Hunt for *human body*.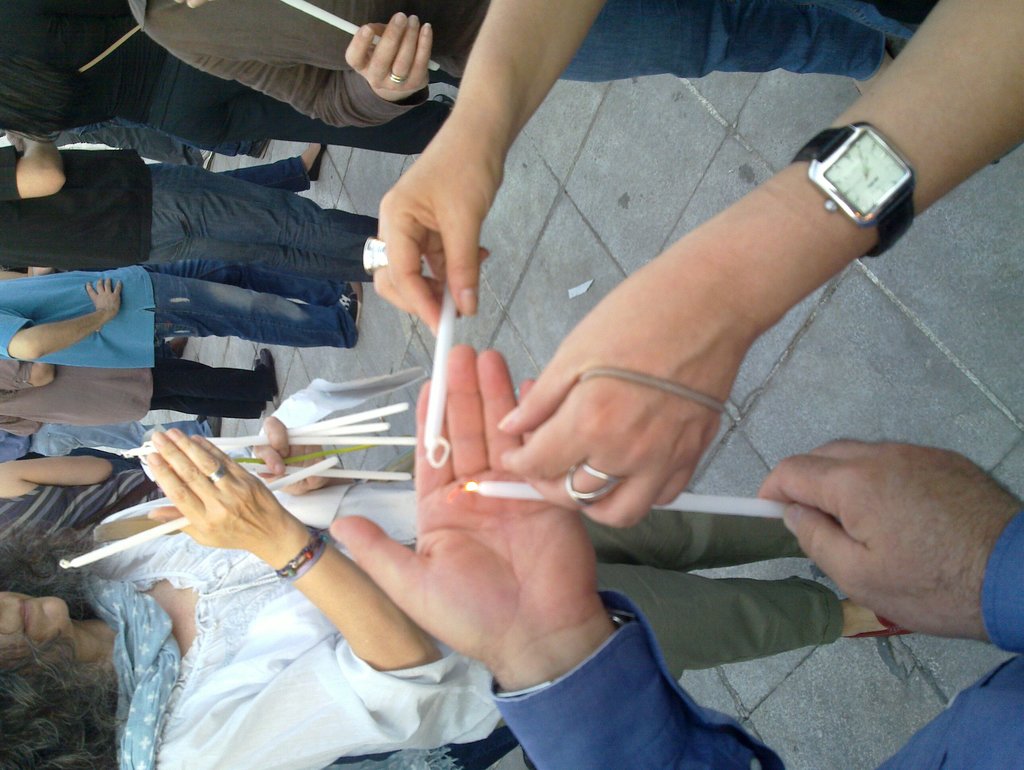
Hunted down at x1=0 y1=260 x2=361 y2=365.
